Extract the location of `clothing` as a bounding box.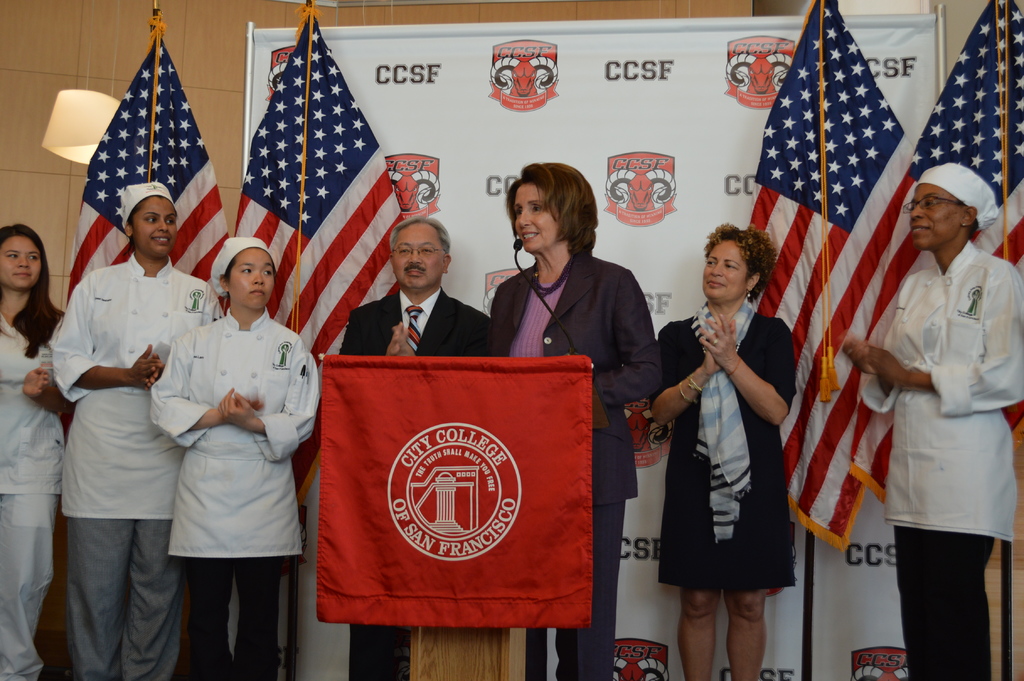
[45, 258, 229, 678].
